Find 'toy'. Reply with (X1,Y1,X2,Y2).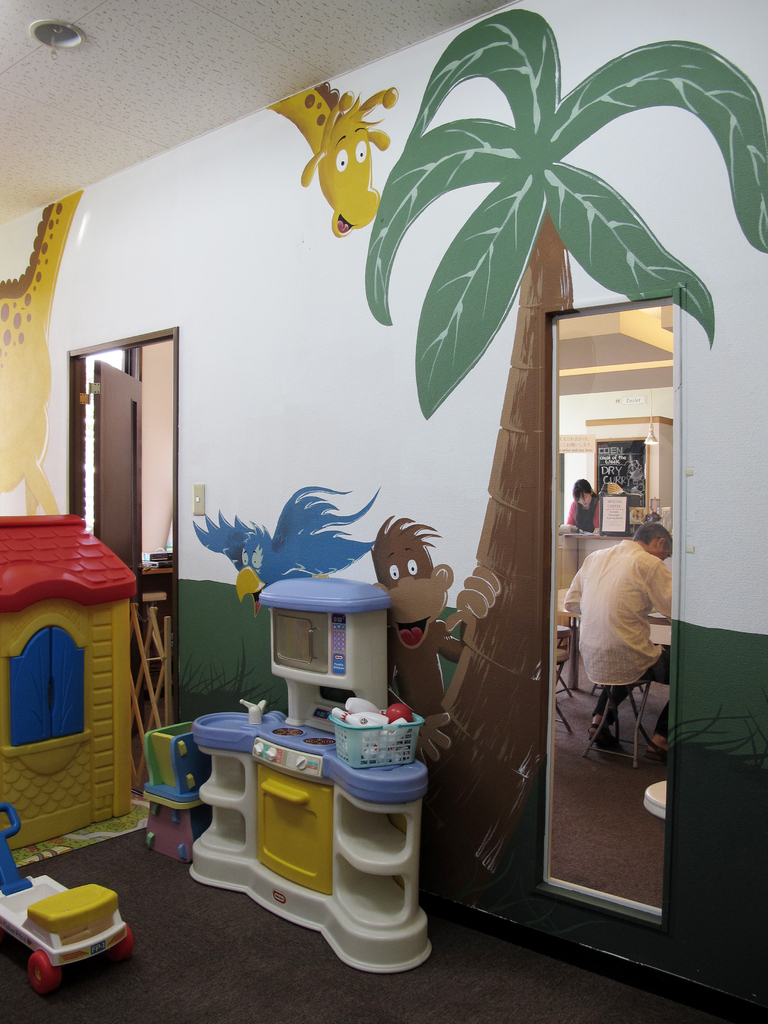
(0,783,154,995).
